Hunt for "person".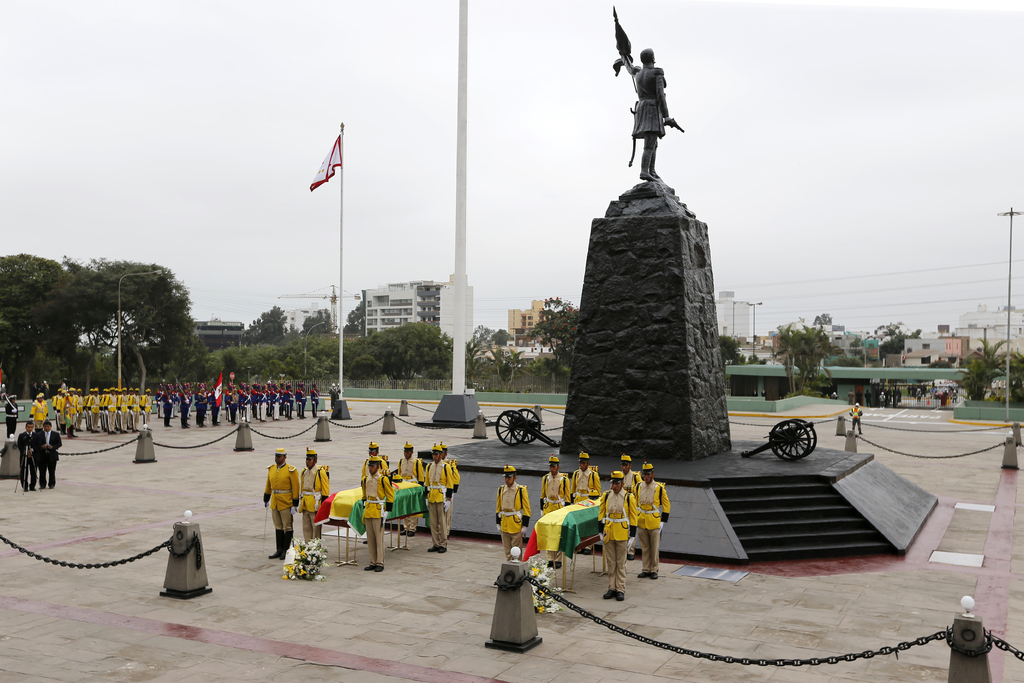
Hunted down at 615/452/636/496.
